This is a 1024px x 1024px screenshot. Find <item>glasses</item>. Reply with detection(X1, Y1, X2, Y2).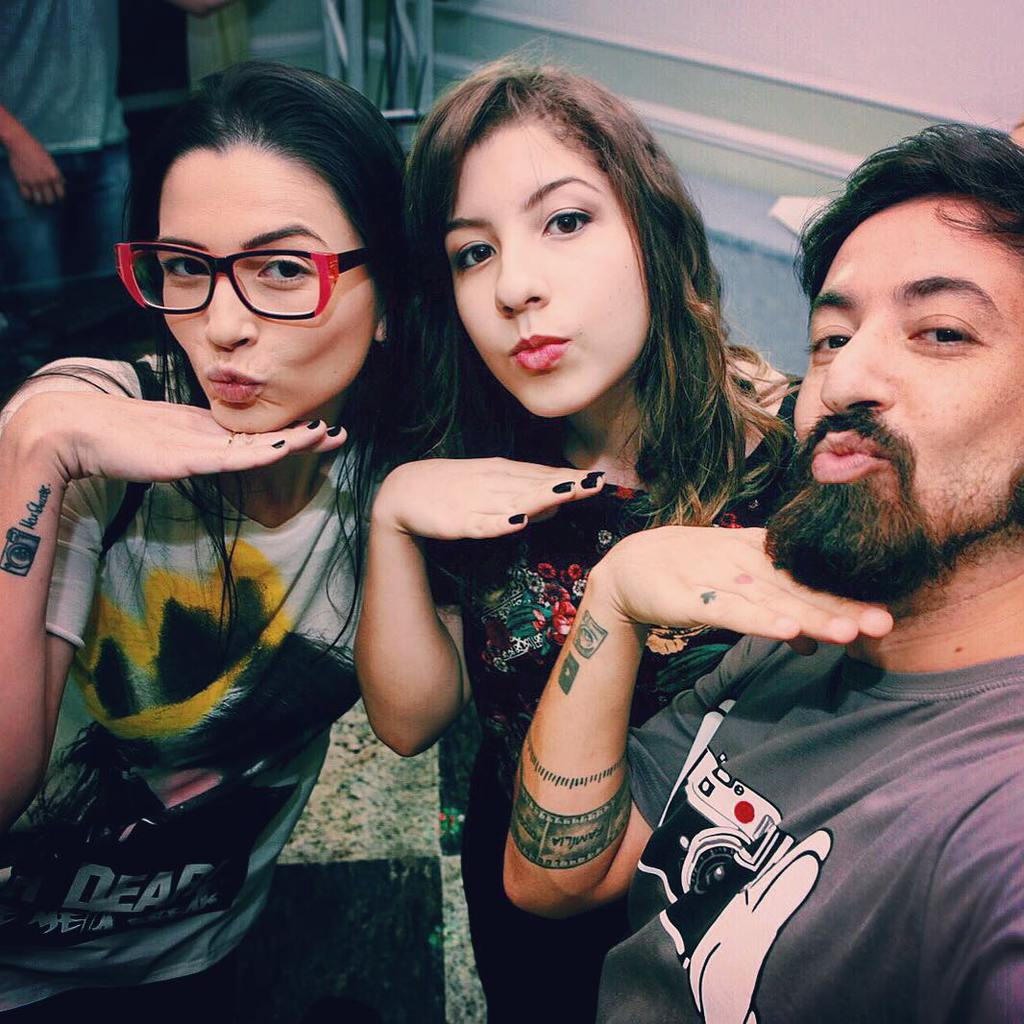
detection(112, 239, 364, 323).
